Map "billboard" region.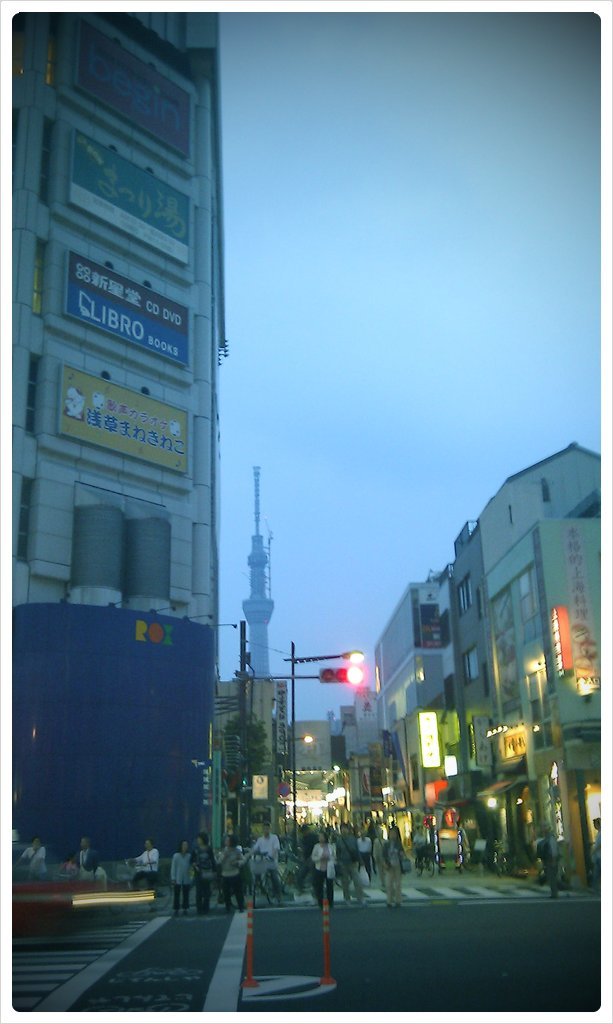
Mapped to (left=64, top=8, right=190, bottom=156).
